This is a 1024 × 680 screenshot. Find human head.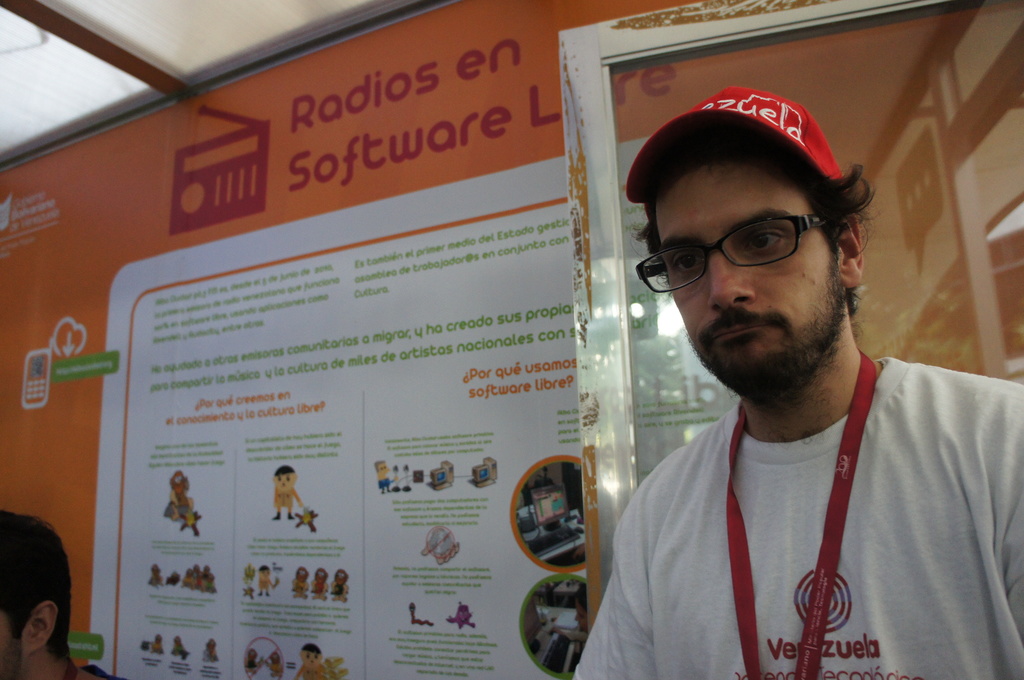
Bounding box: 299, 648, 323, 670.
